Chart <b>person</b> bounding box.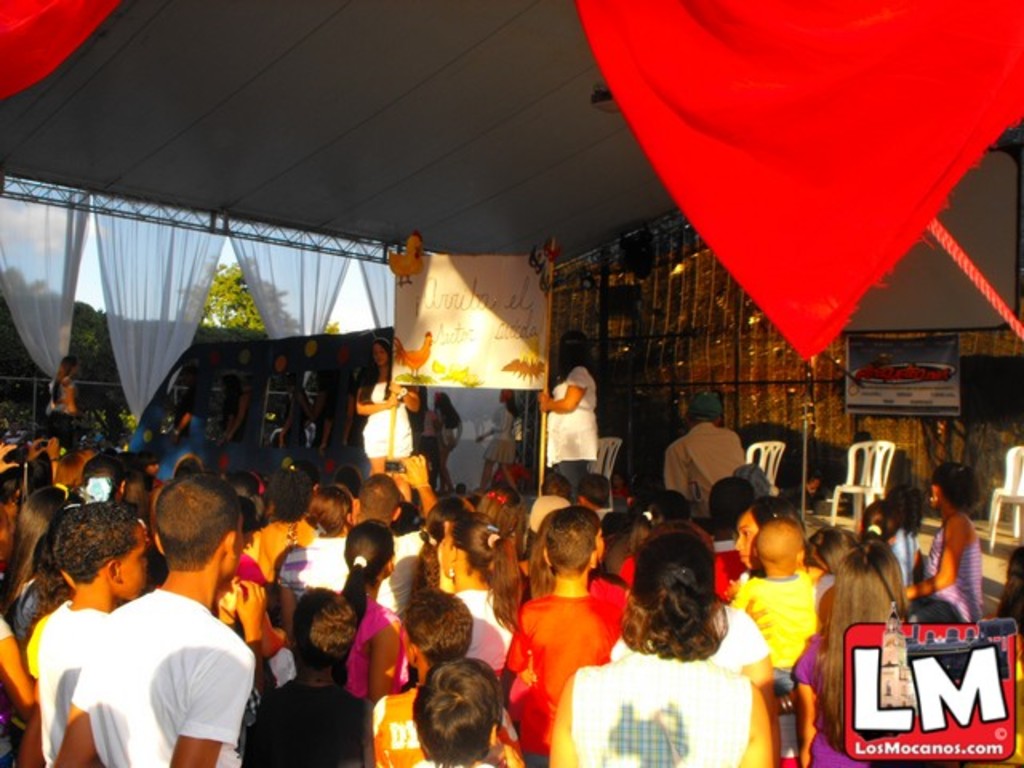
Charted: (400,658,491,766).
